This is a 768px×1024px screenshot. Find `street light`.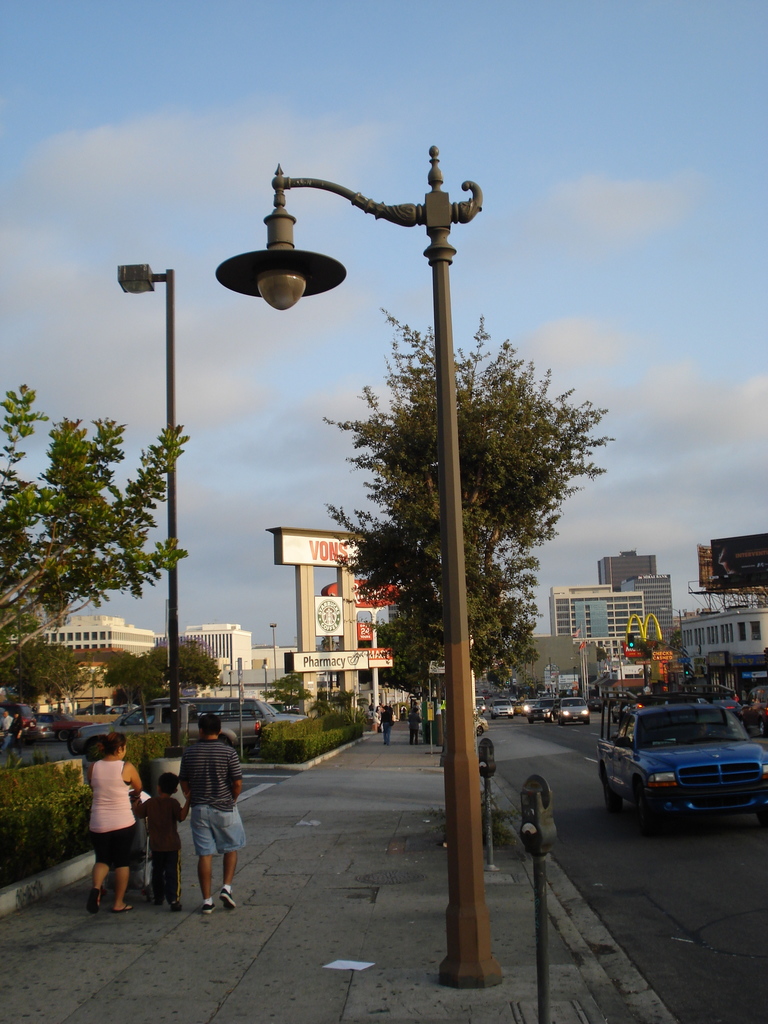
Bounding box: (x1=197, y1=148, x2=508, y2=995).
